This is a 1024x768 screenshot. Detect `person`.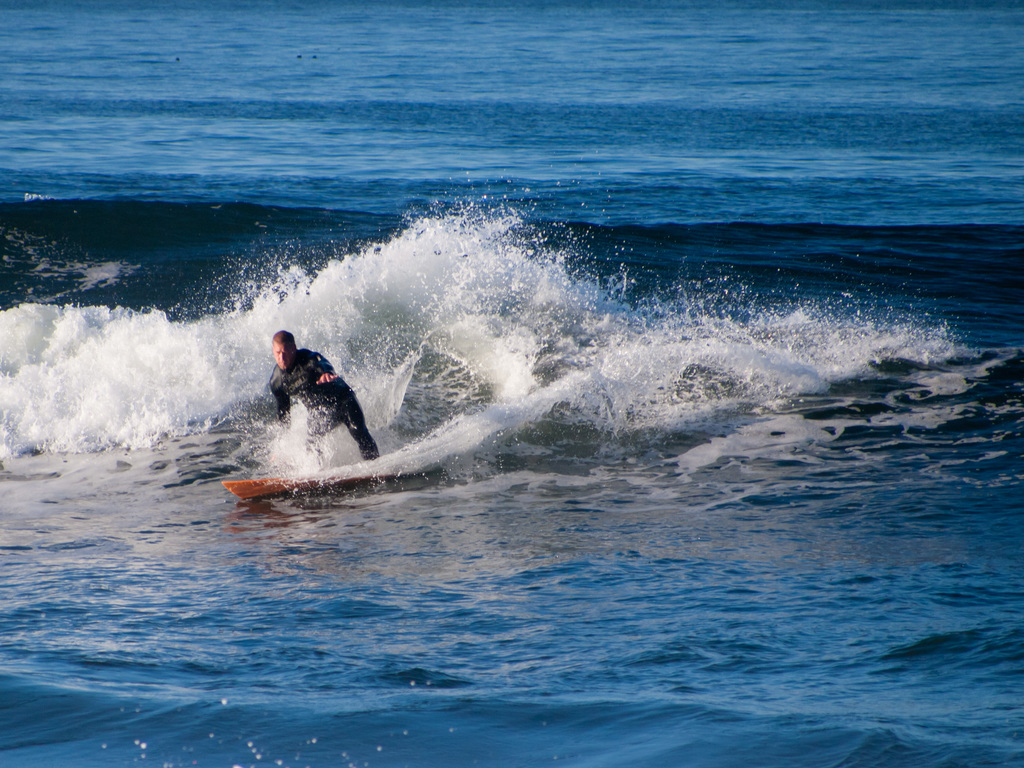
bbox(262, 325, 381, 459).
